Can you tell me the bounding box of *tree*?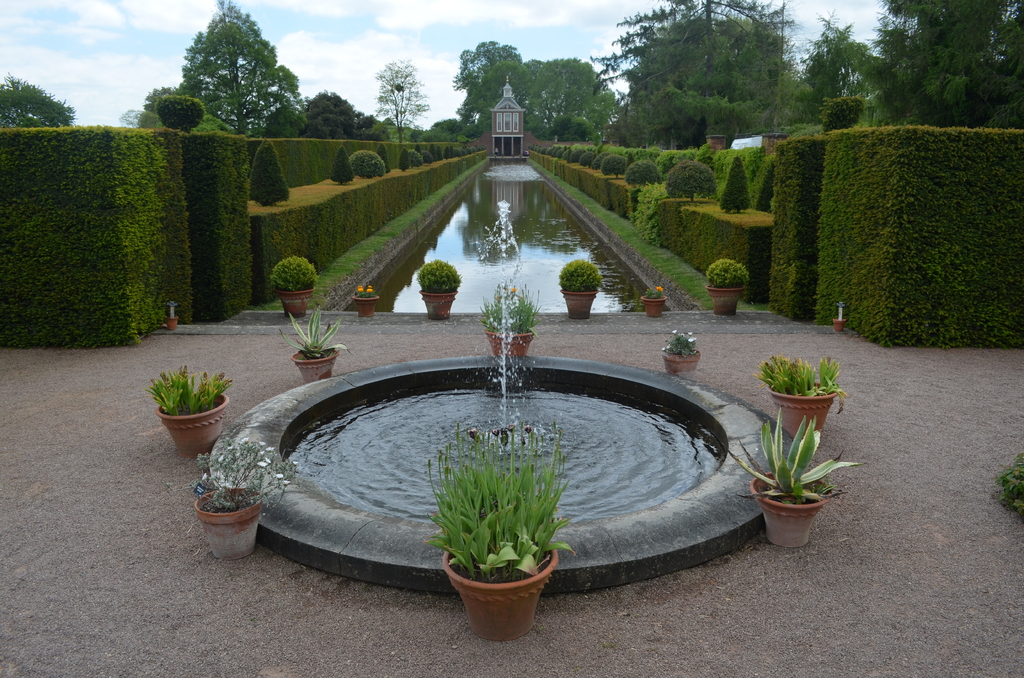
459,56,623,154.
